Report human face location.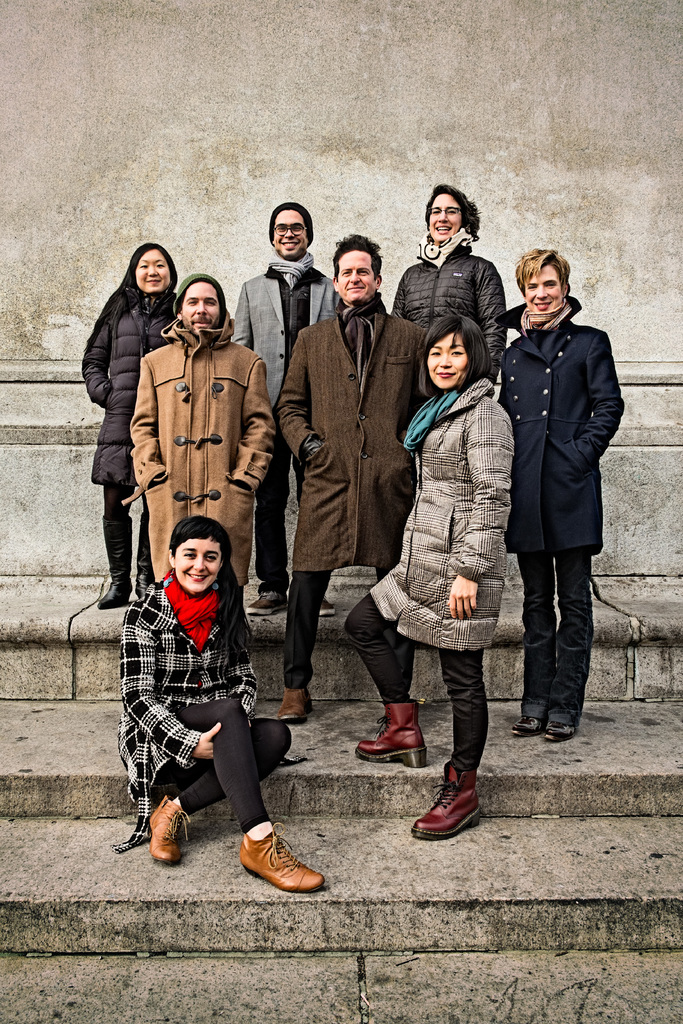
Report: pyautogui.locateOnScreen(185, 283, 218, 328).
